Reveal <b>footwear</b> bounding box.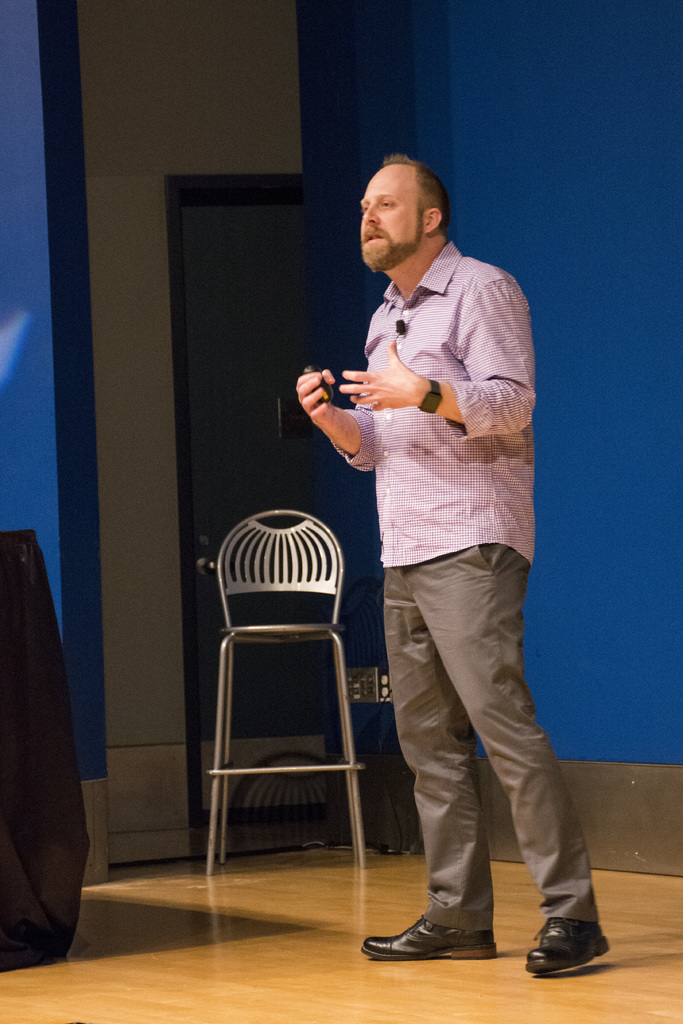
Revealed: pyautogui.locateOnScreen(381, 902, 507, 968).
